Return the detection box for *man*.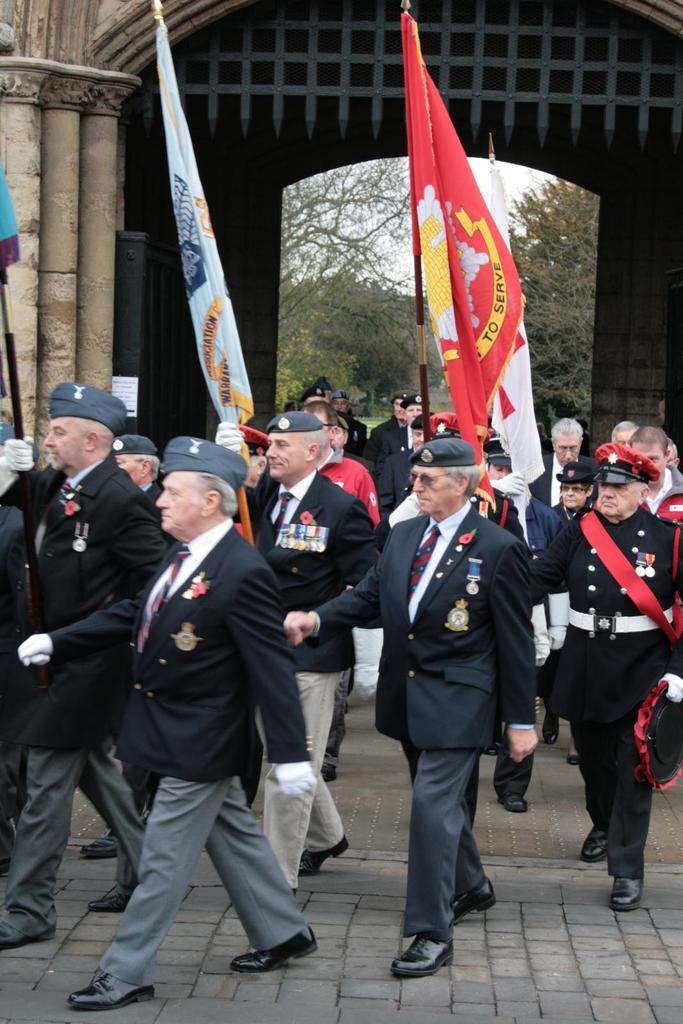
(0, 392, 173, 961).
